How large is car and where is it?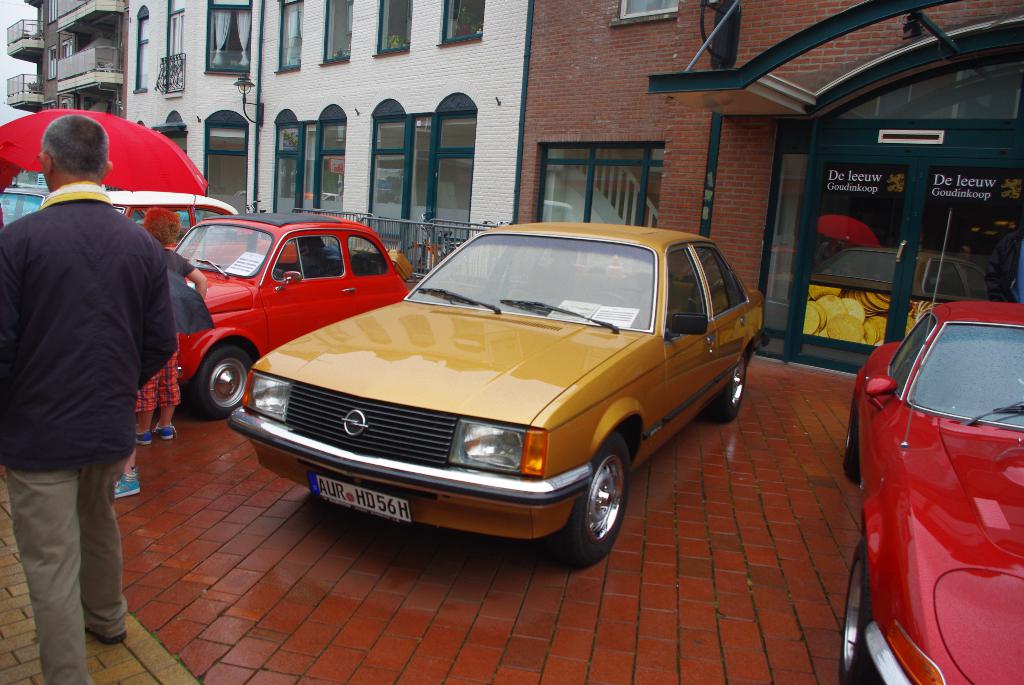
Bounding box: <region>120, 190, 235, 224</region>.
